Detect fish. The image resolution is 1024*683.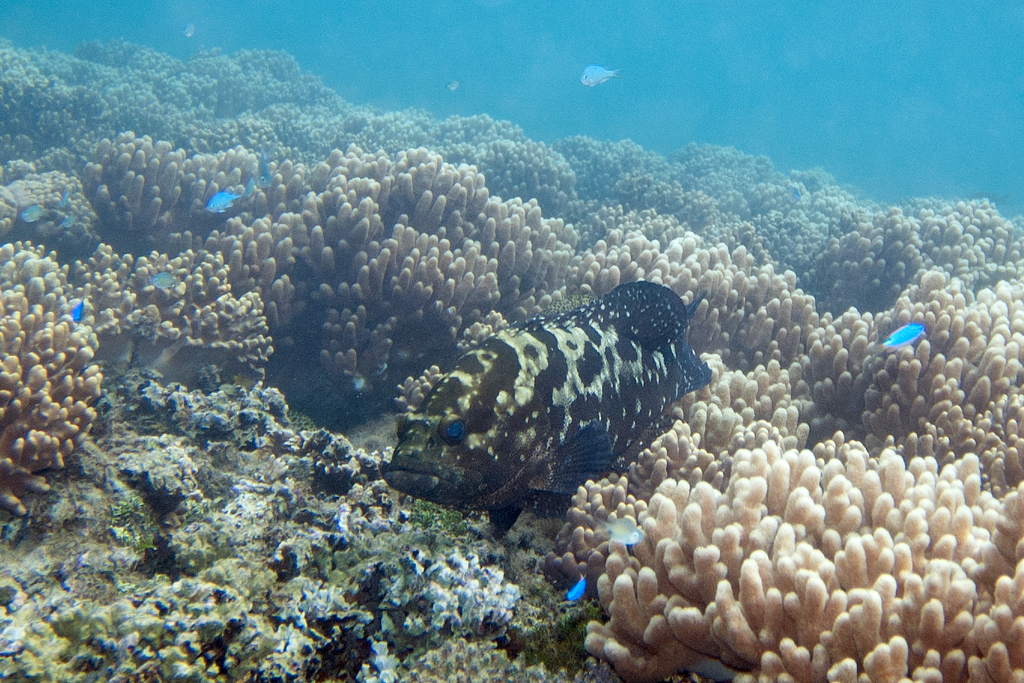
(x1=576, y1=63, x2=621, y2=84).
